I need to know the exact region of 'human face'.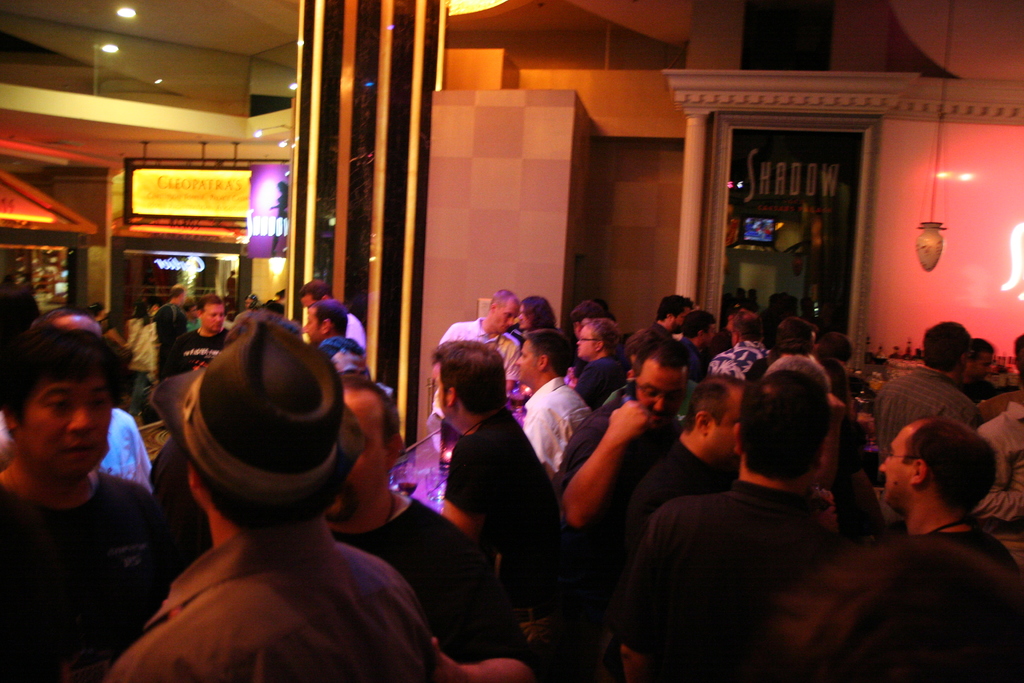
Region: 671, 304, 691, 336.
